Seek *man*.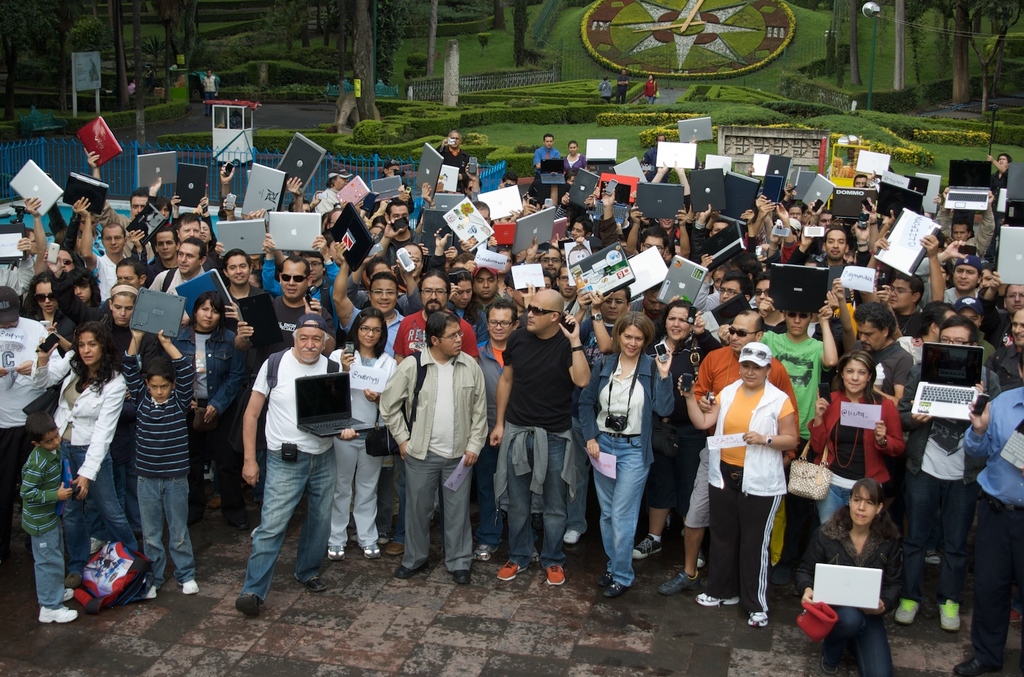
l=0, t=287, r=68, b=571.
